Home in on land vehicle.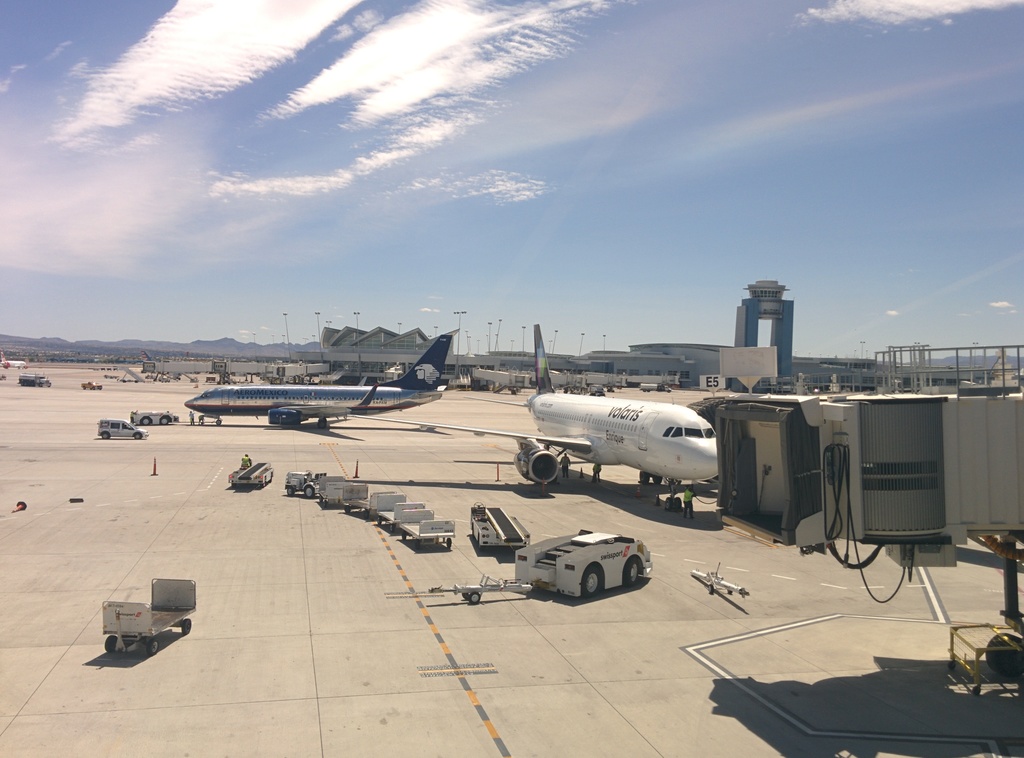
Homed in at (x1=431, y1=528, x2=653, y2=593).
